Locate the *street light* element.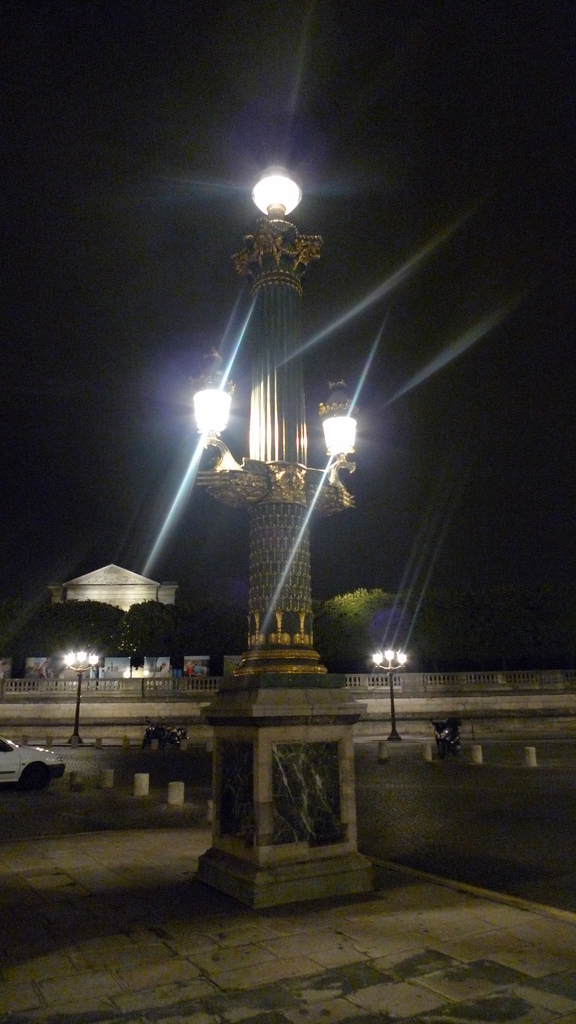
Element bbox: <box>60,648,104,748</box>.
